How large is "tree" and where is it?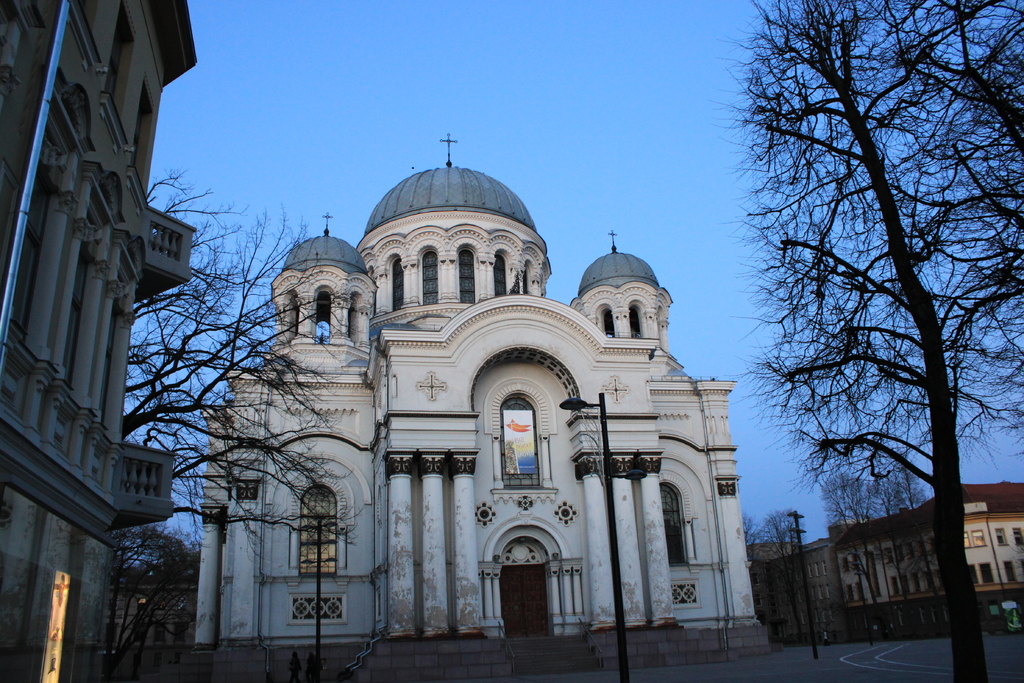
Bounding box: box=[852, 460, 937, 633].
